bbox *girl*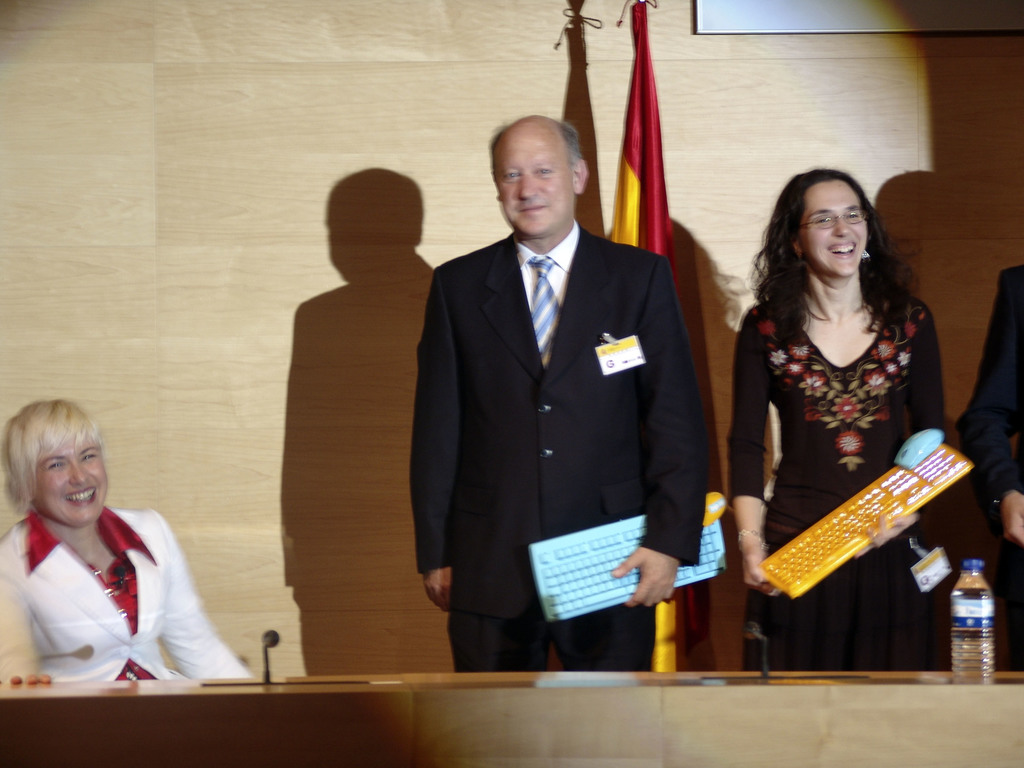
rect(714, 166, 961, 671)
